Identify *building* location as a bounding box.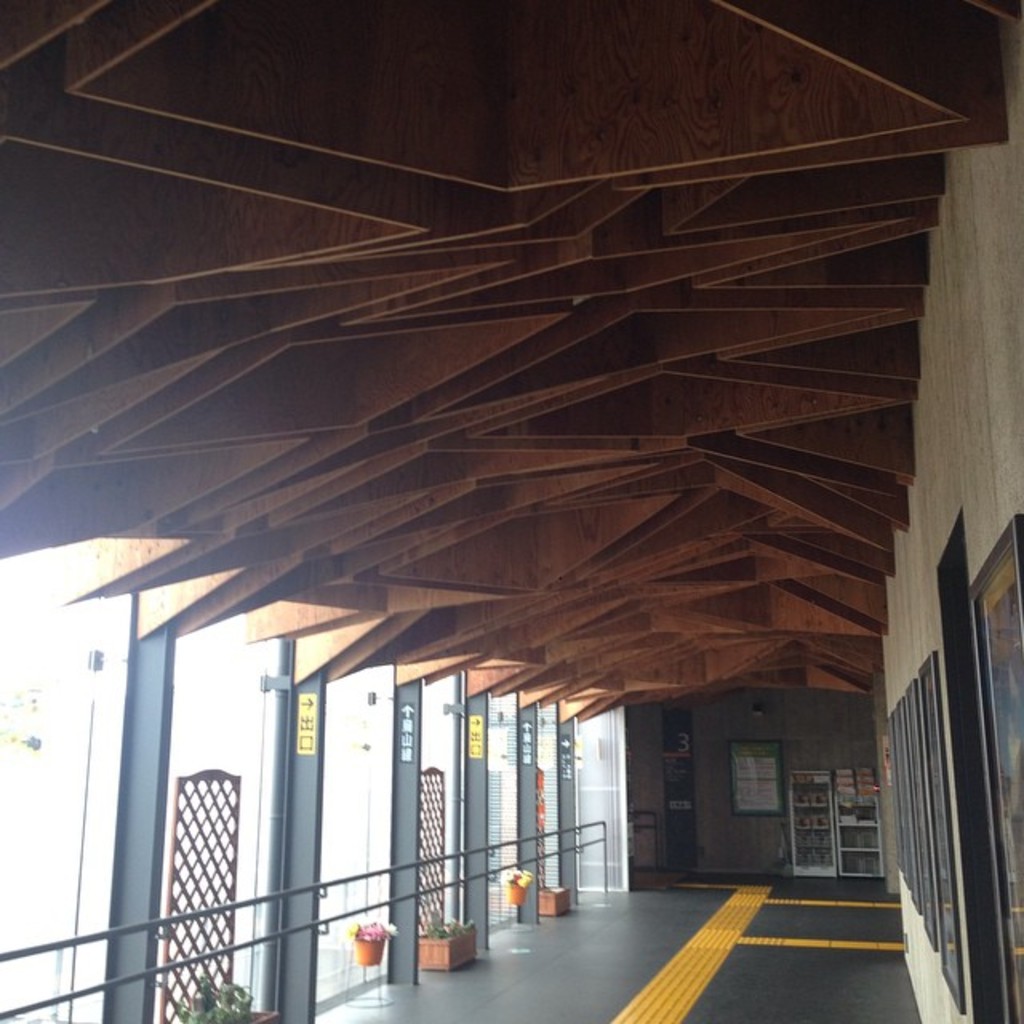
0:0:1022:1022.
